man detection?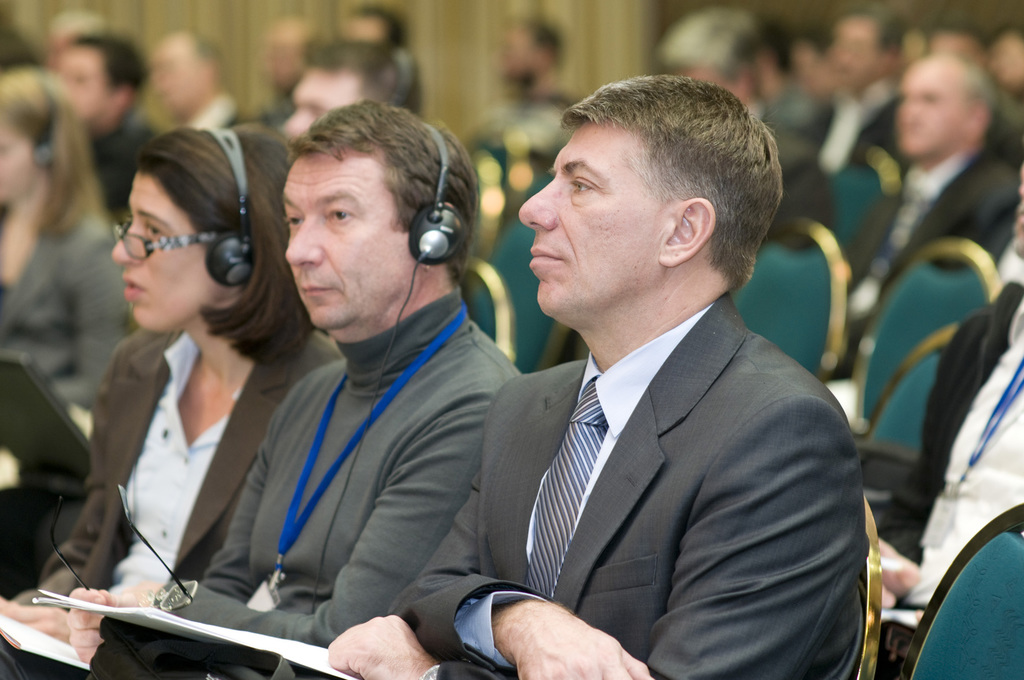
[x1=997, y1=20, x2=1023, y2=95]
